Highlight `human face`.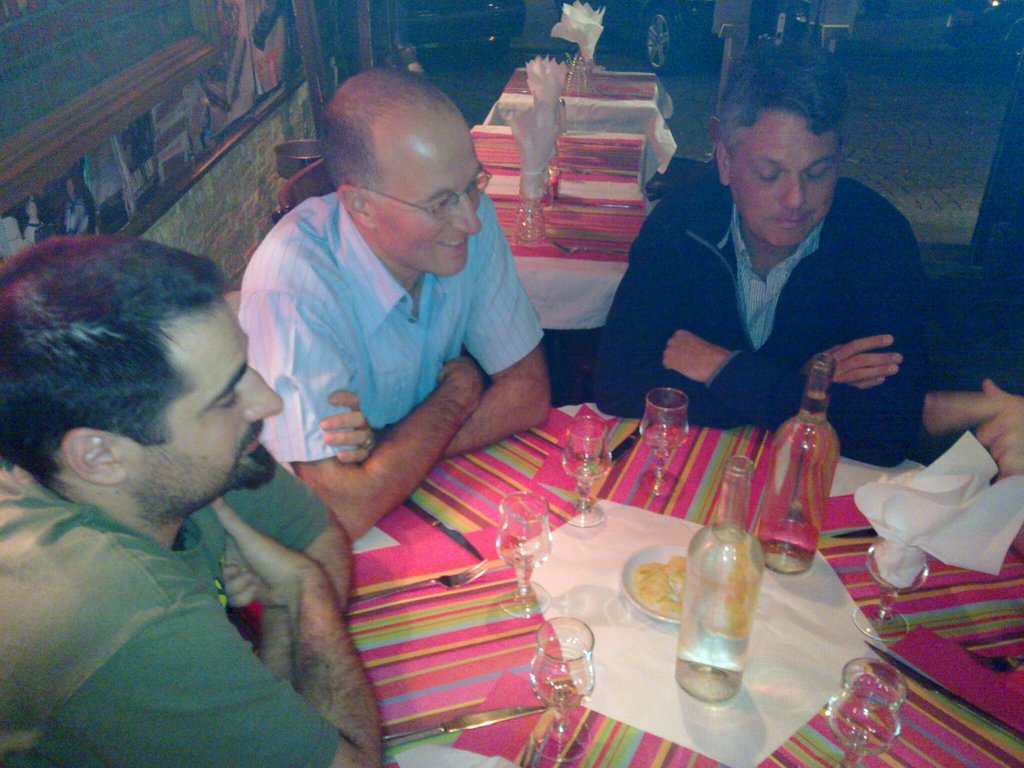
Highlighted region: bbox(732, 109, 842, 242).
